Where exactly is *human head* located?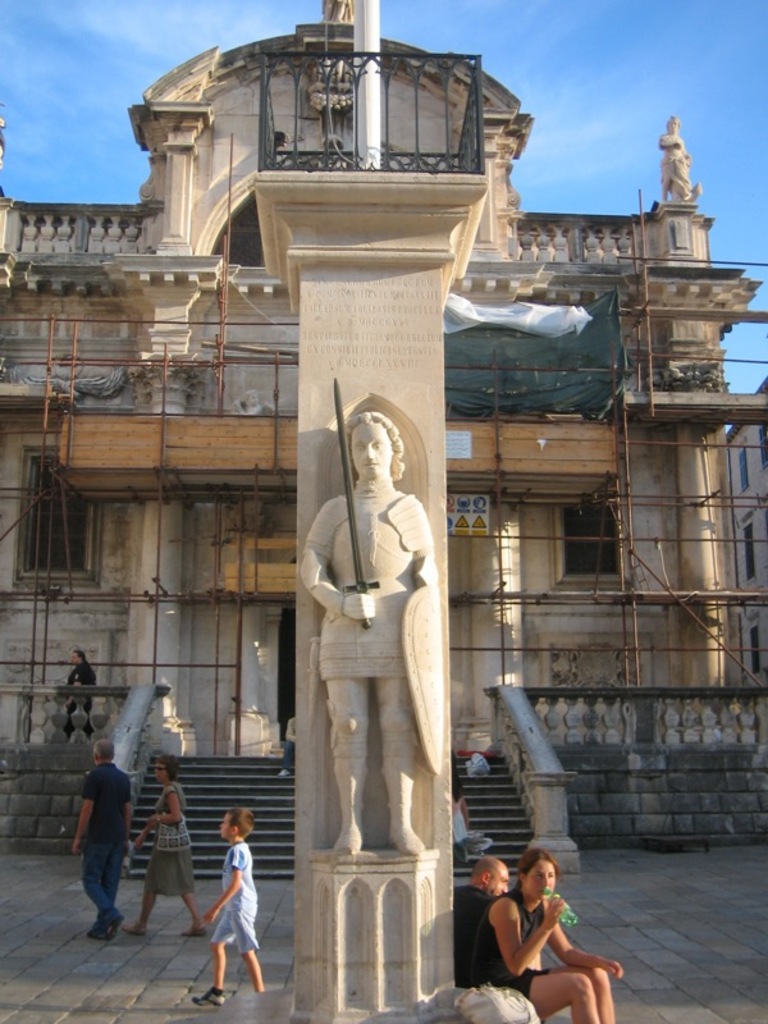
Its bounding box is {"x1": 667, "y1": 116, "x2": 680, "y2": 128}.
